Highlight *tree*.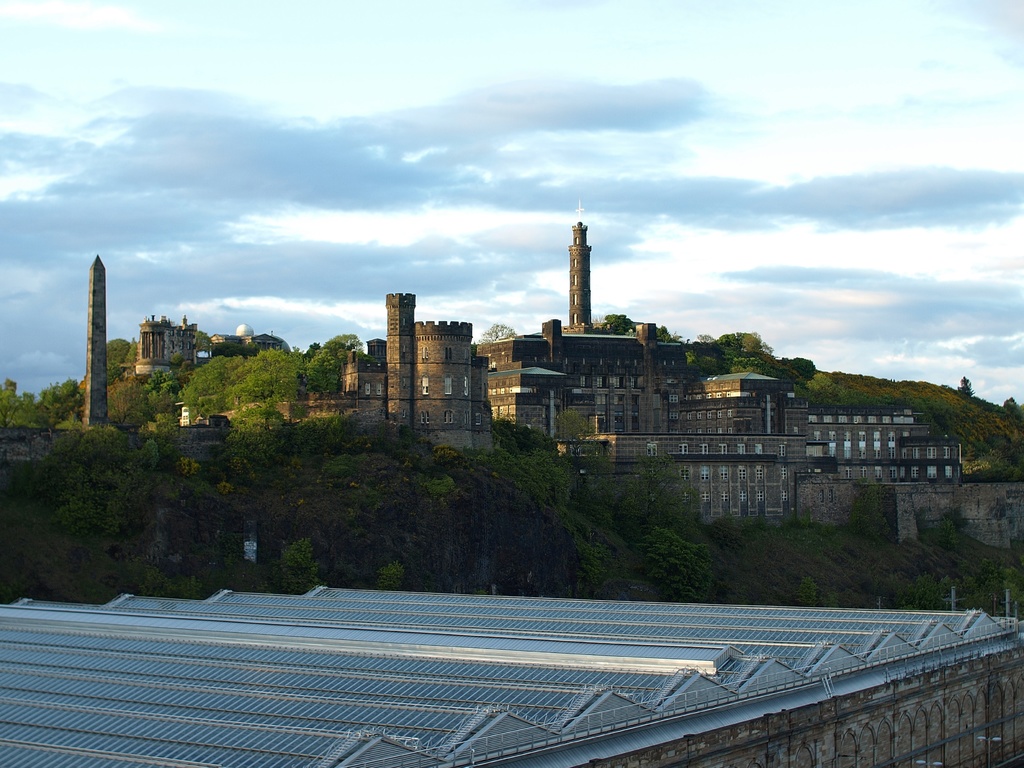
Highlighted region: region(125, 338, 139, 359).
